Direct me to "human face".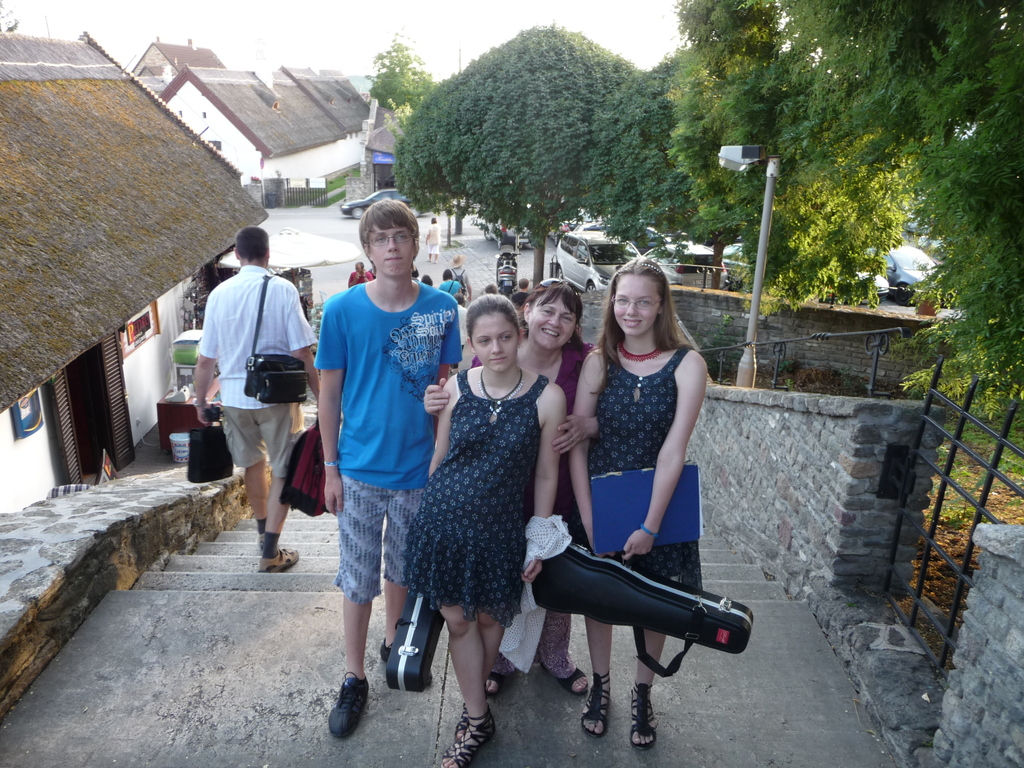
Direction: (left=372, top=224, right=415, bottom=271).
